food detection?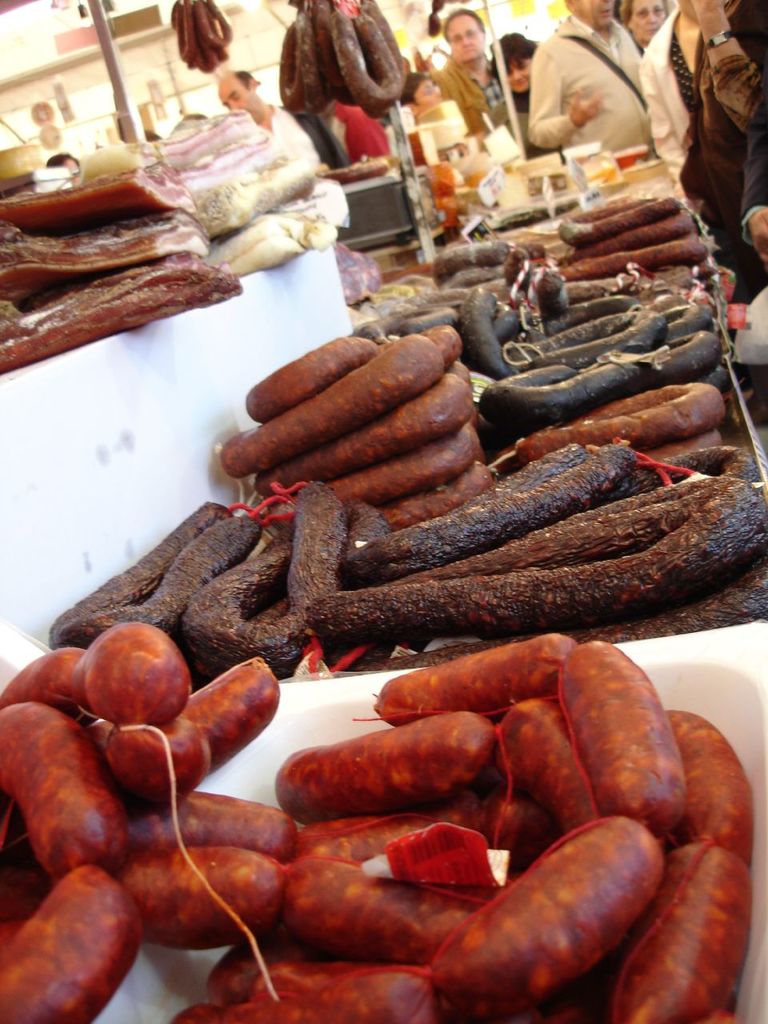
BBox(514, 382, 730, 470)
